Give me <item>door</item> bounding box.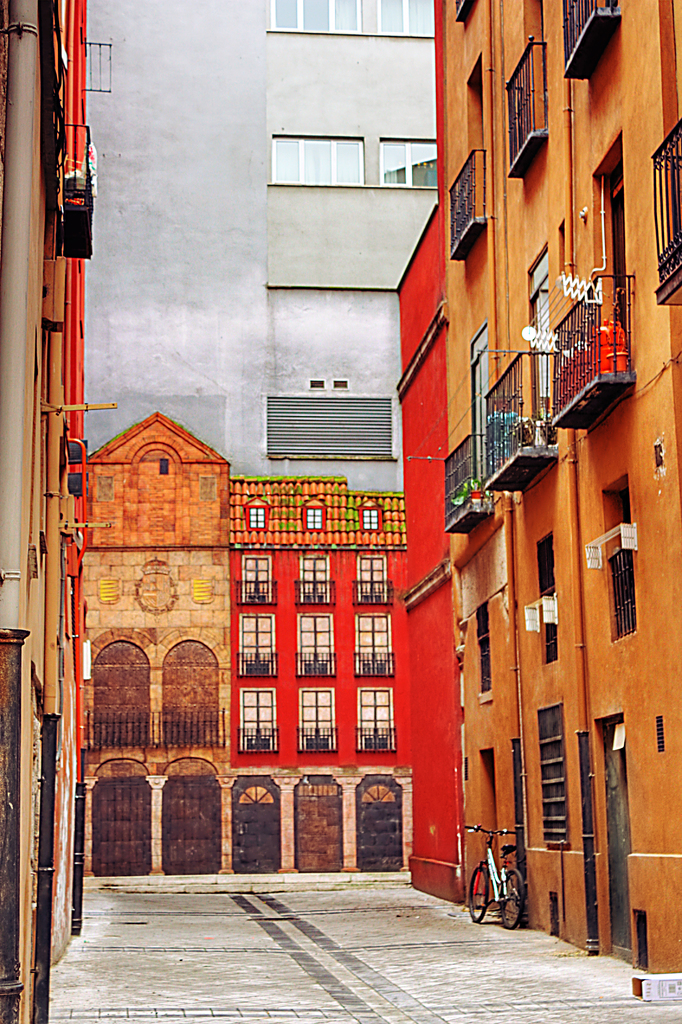
226, 769, 272, 876.
